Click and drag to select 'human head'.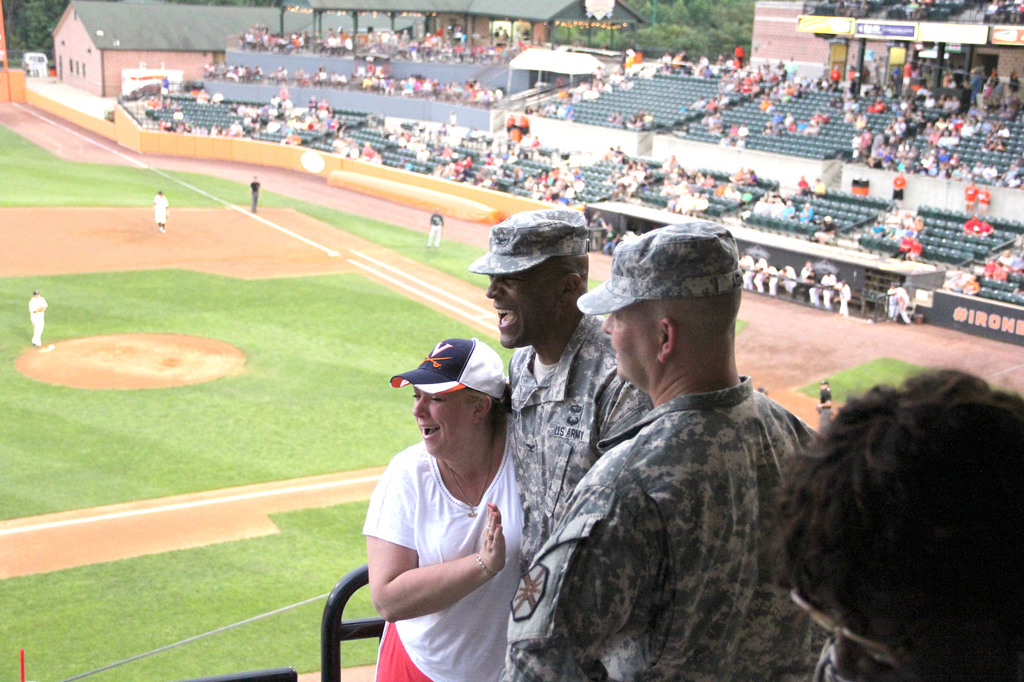
Selection: {"x1": 409, "y1": 335, "x2": 508, "y2": 460}.
